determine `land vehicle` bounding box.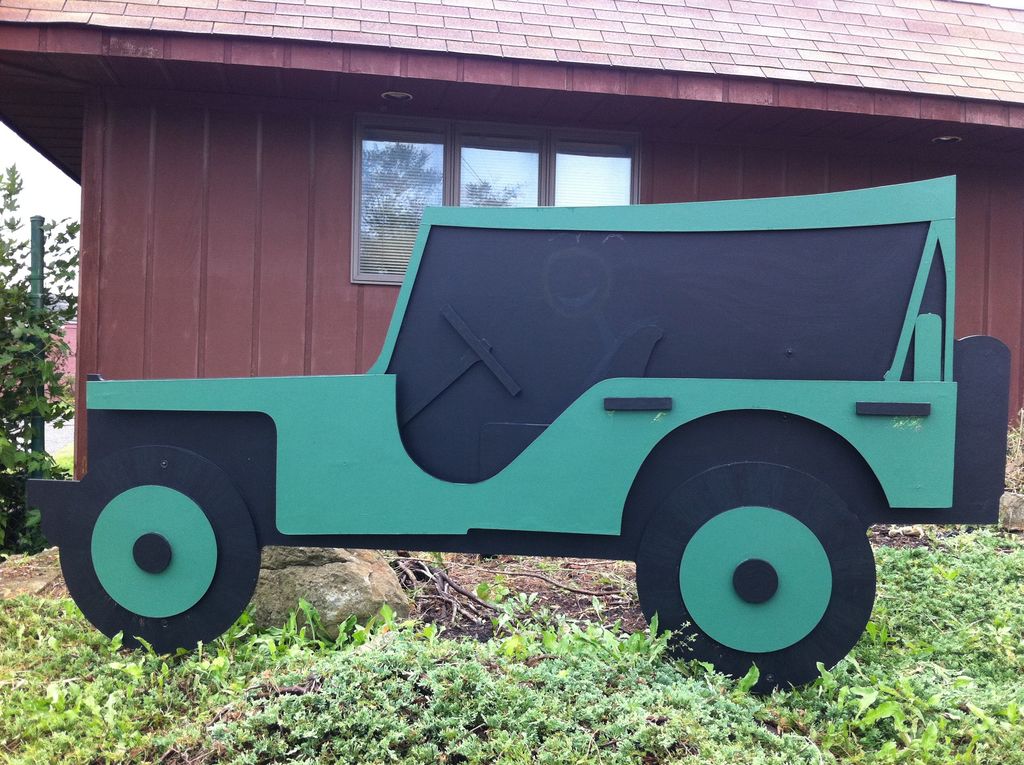
Determined: box(34, 152, 1007, 692).
